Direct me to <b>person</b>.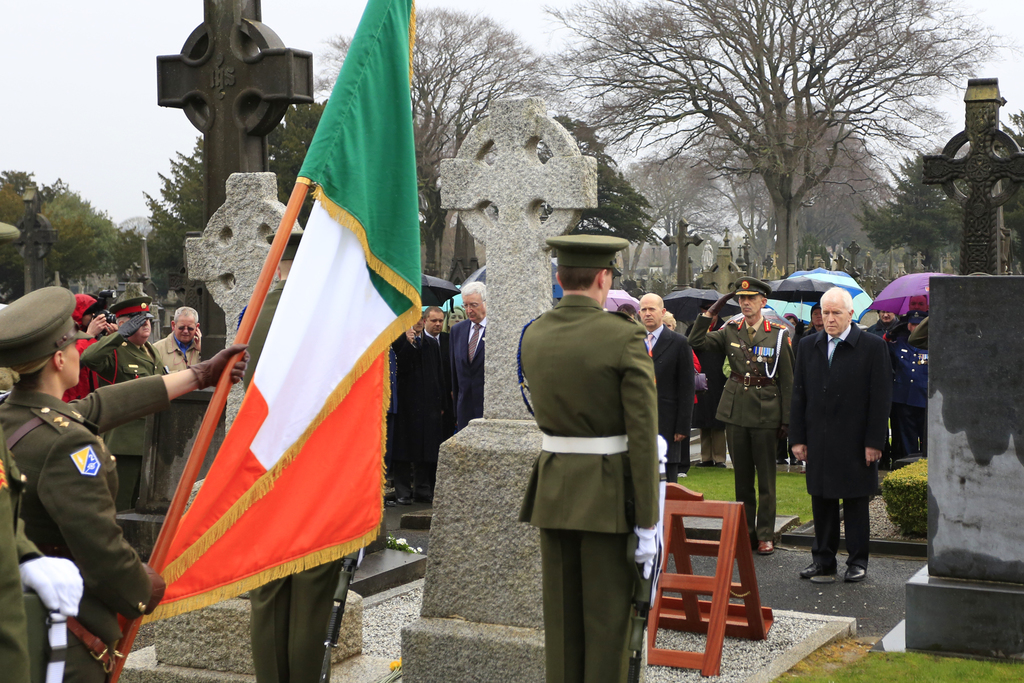
Direction: (left=684, top=273, right=797, bottom=554).
